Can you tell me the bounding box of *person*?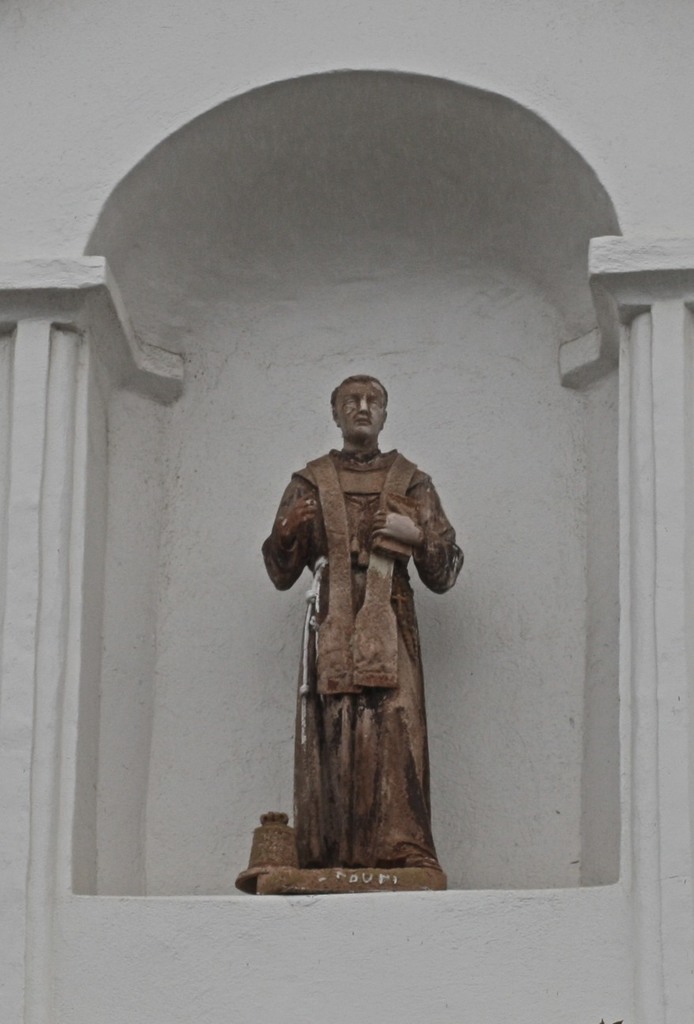
(left=262, top=307, right=500, bottom=902).
